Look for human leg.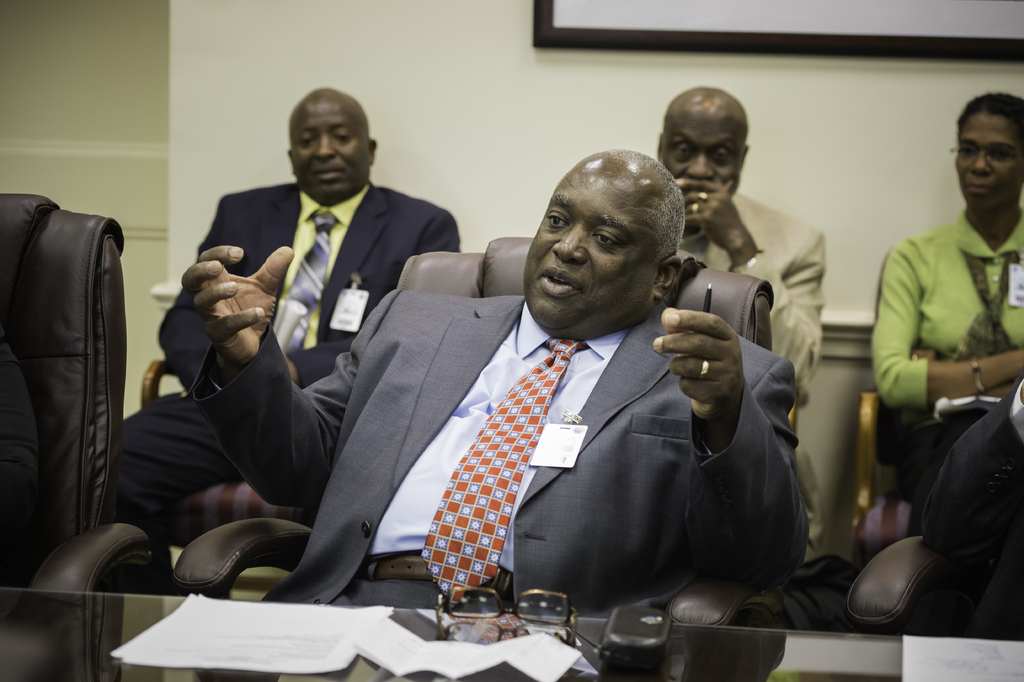
Found: 117,394,242,594.
